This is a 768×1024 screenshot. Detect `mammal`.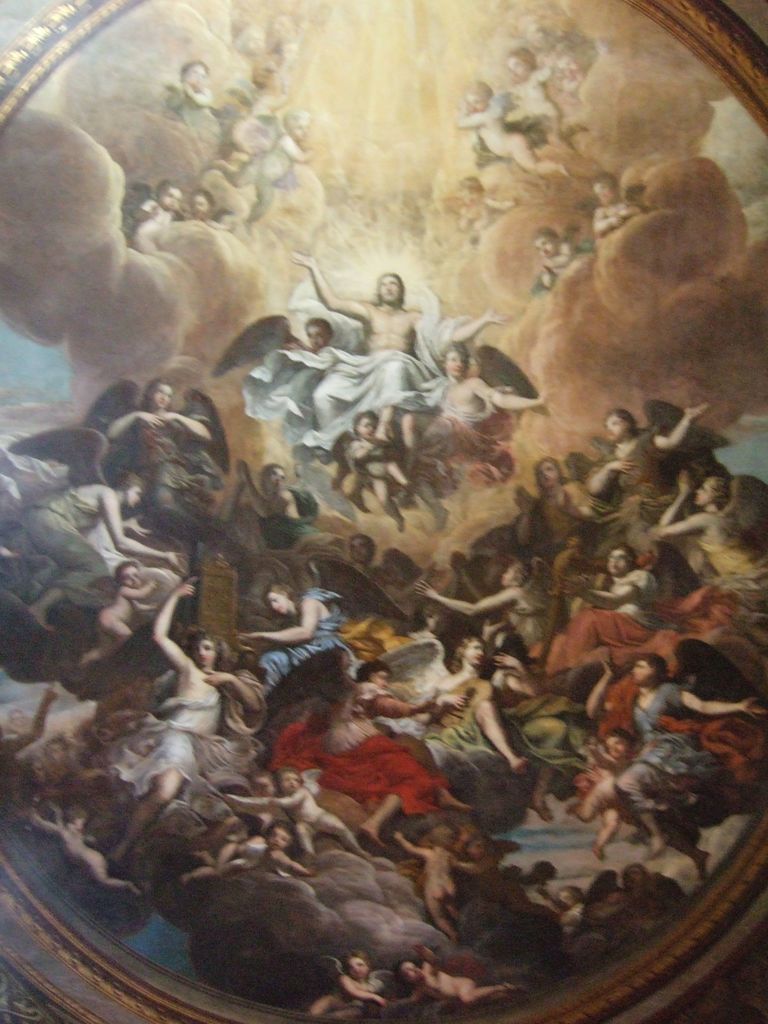
detection(525, 230, 595, 281).
